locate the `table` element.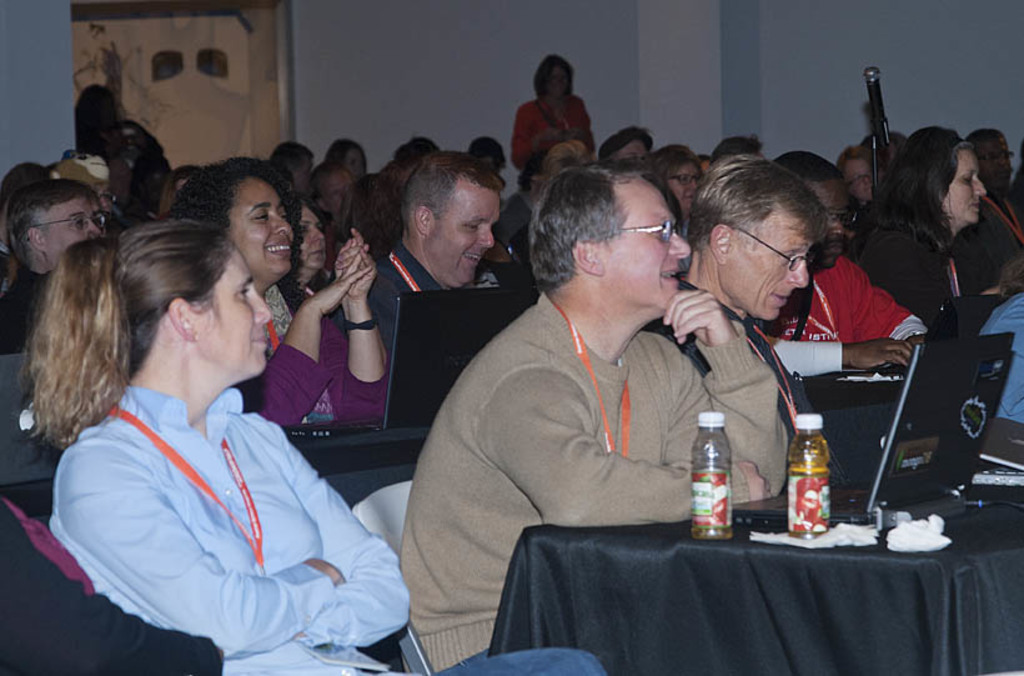
Element bbox: {"x1": 798, "y1": 386, "x2": 898, "y2": 487}.
